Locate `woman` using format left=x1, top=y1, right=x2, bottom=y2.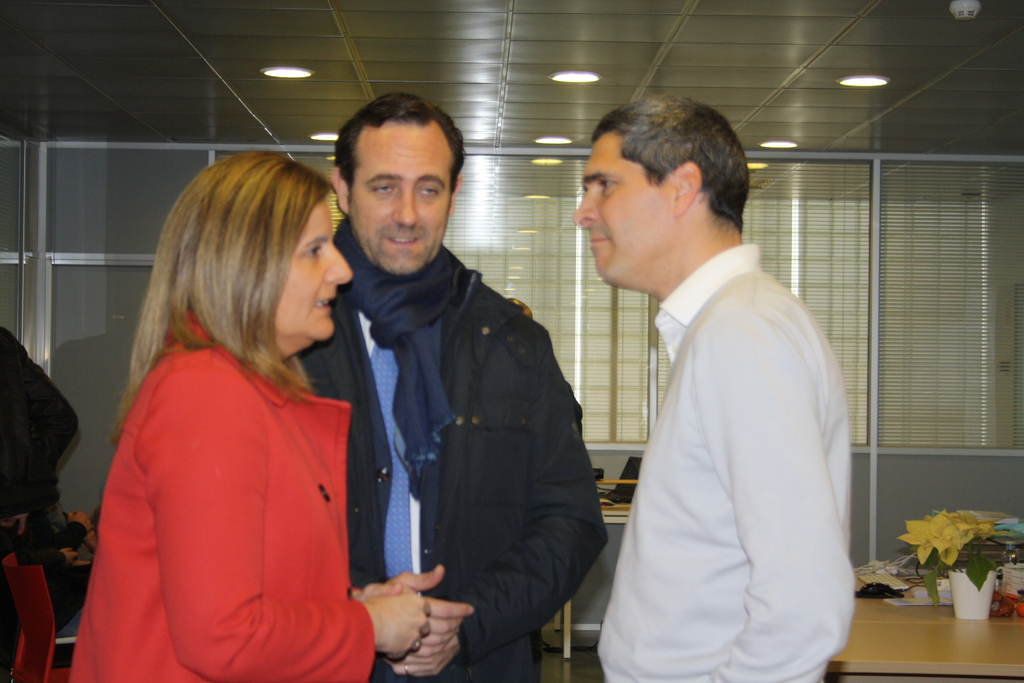
left=59, top=154, right=479, bottom=682.
